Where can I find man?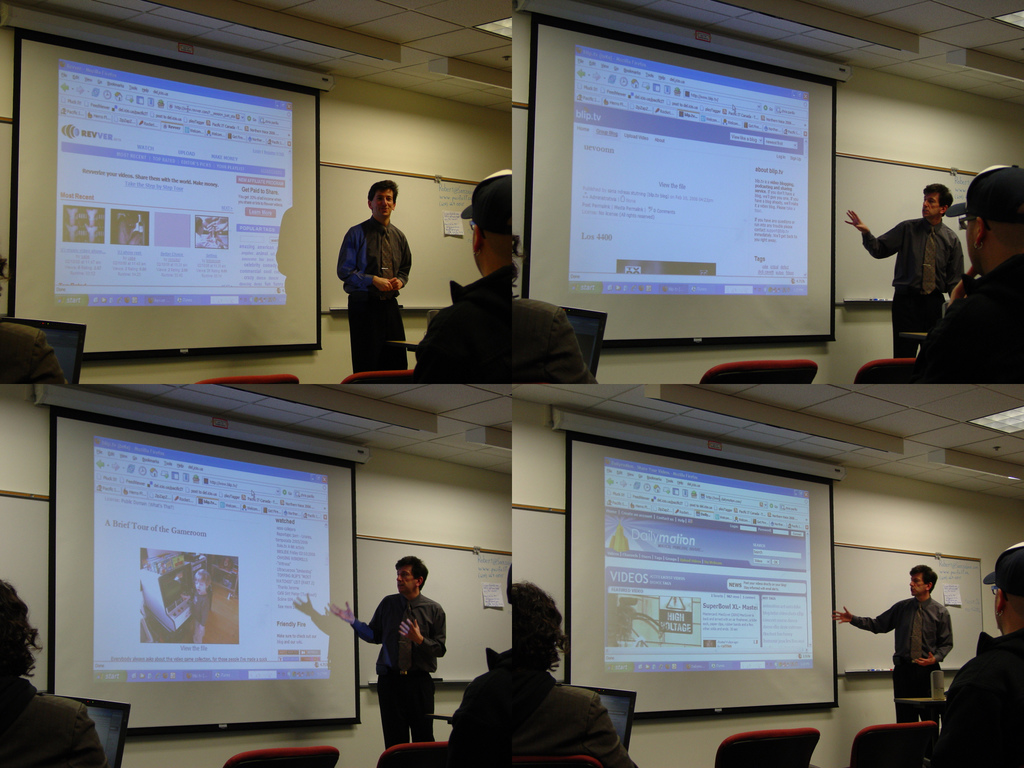
You can find it at (833, 560, 957, 724).
